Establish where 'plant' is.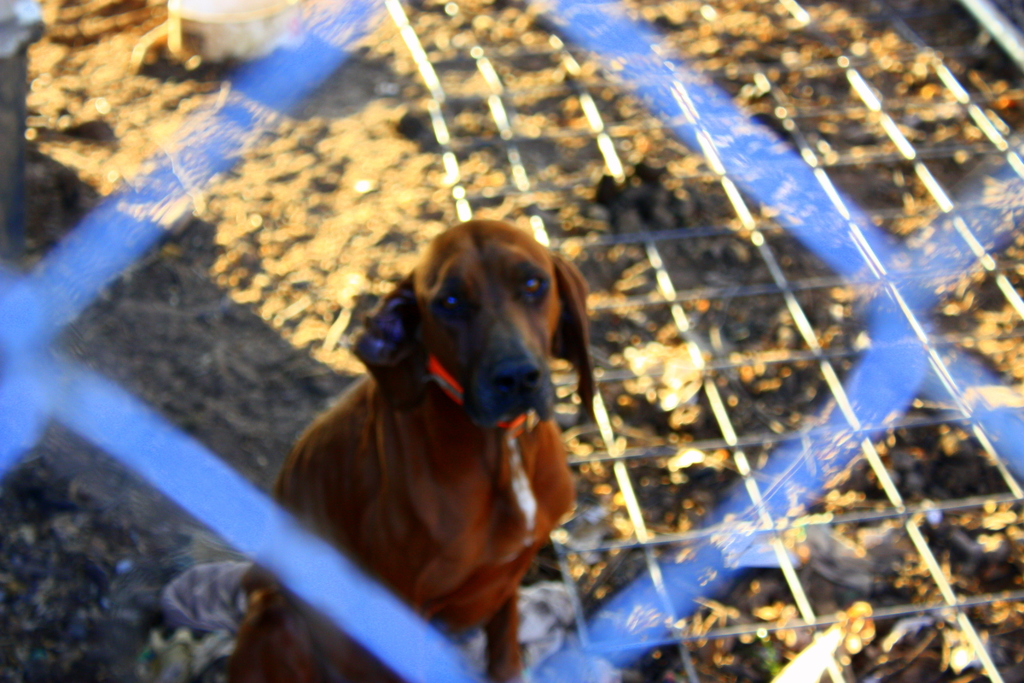
Established at [left=758, top=635, right=776, bottom=681].
